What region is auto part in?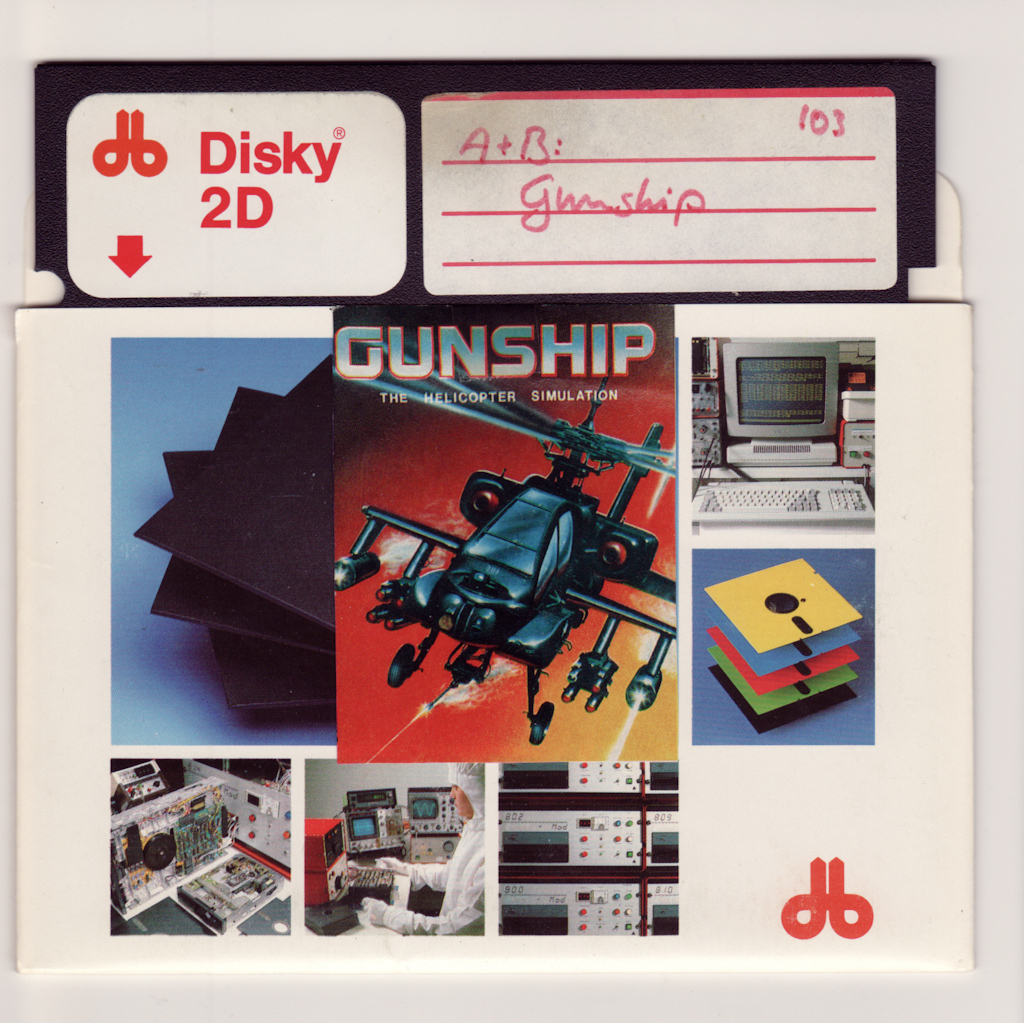
623 663 665 712.
